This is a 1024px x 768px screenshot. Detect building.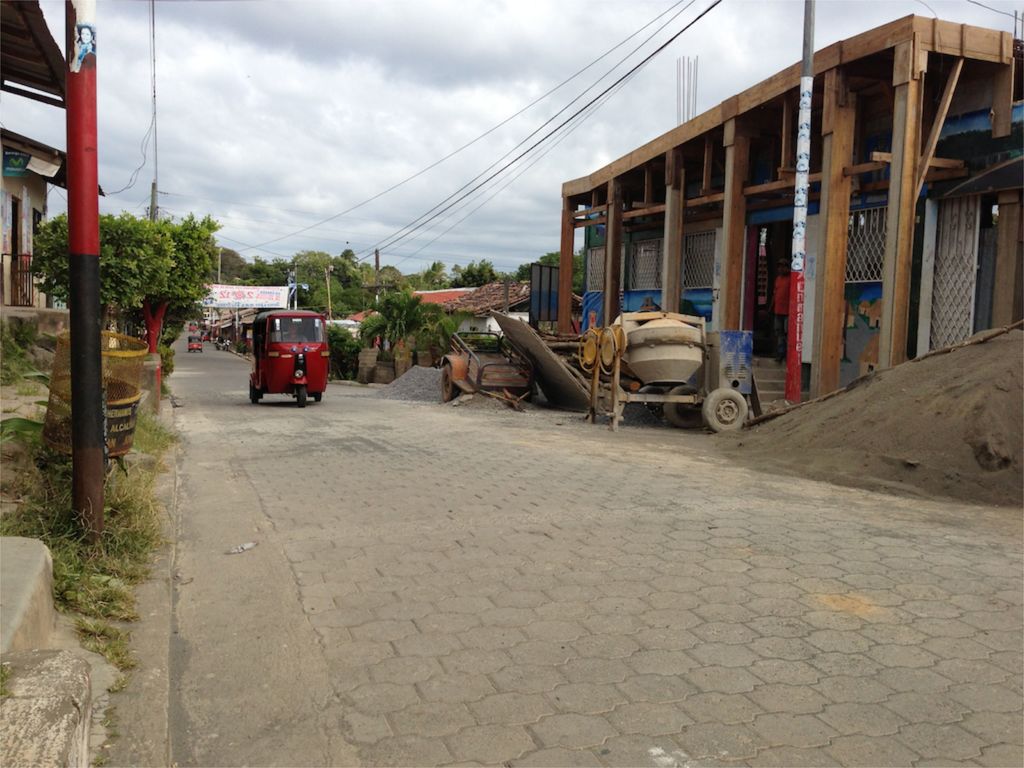
pyautogui.locateOnScreen(557, 10, 1023, 412).
